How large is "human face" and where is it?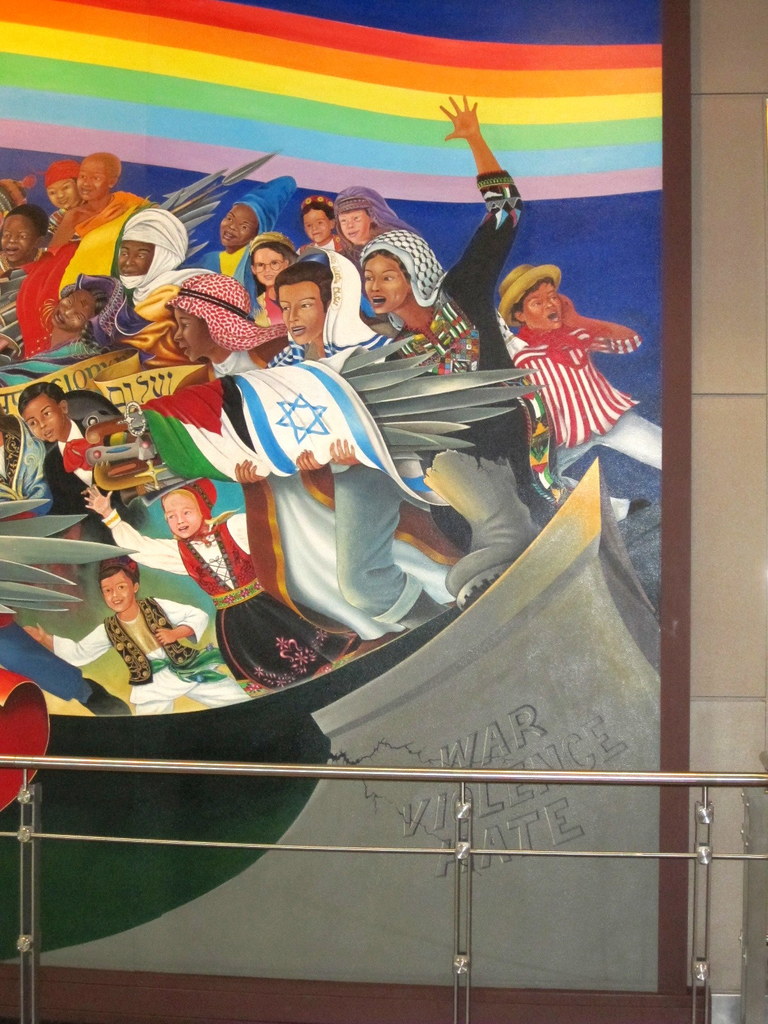
Bounding box: [305,207,326,242].
